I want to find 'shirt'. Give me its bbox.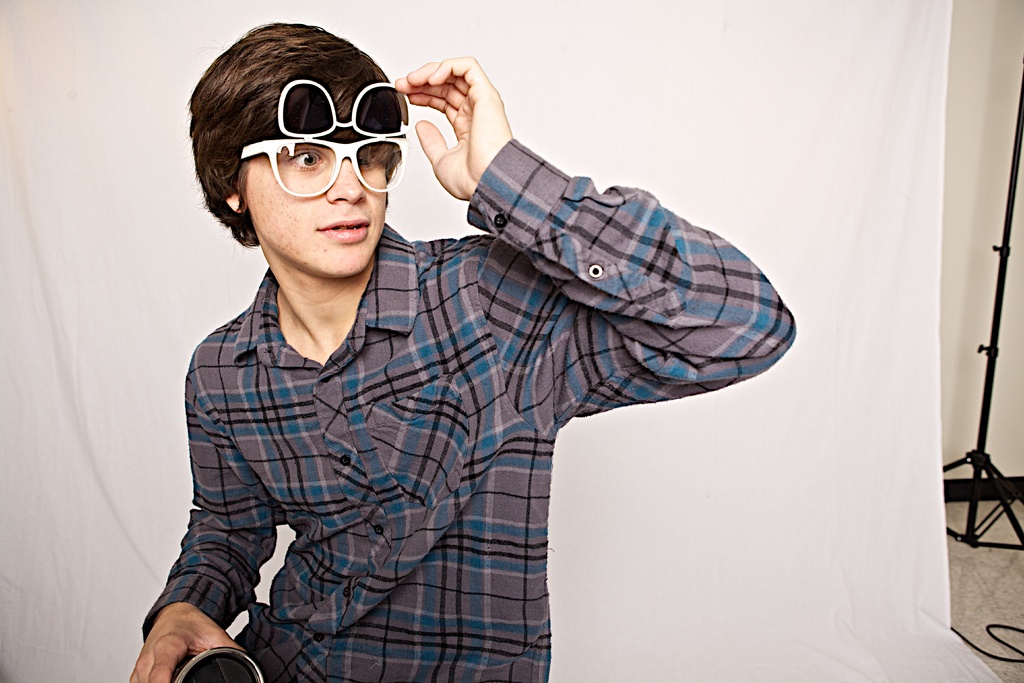
BBox(205, 79, 798, 657).
